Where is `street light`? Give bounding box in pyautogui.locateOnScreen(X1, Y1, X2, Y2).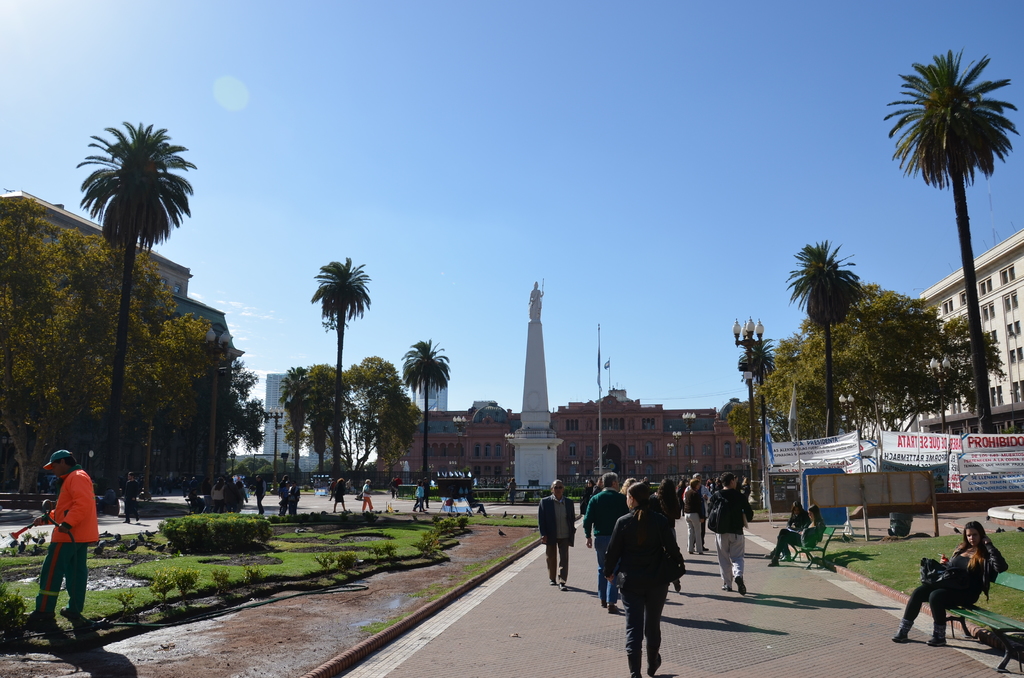
pyautogui.locateOnScreen(572, 457, 579, 486).
